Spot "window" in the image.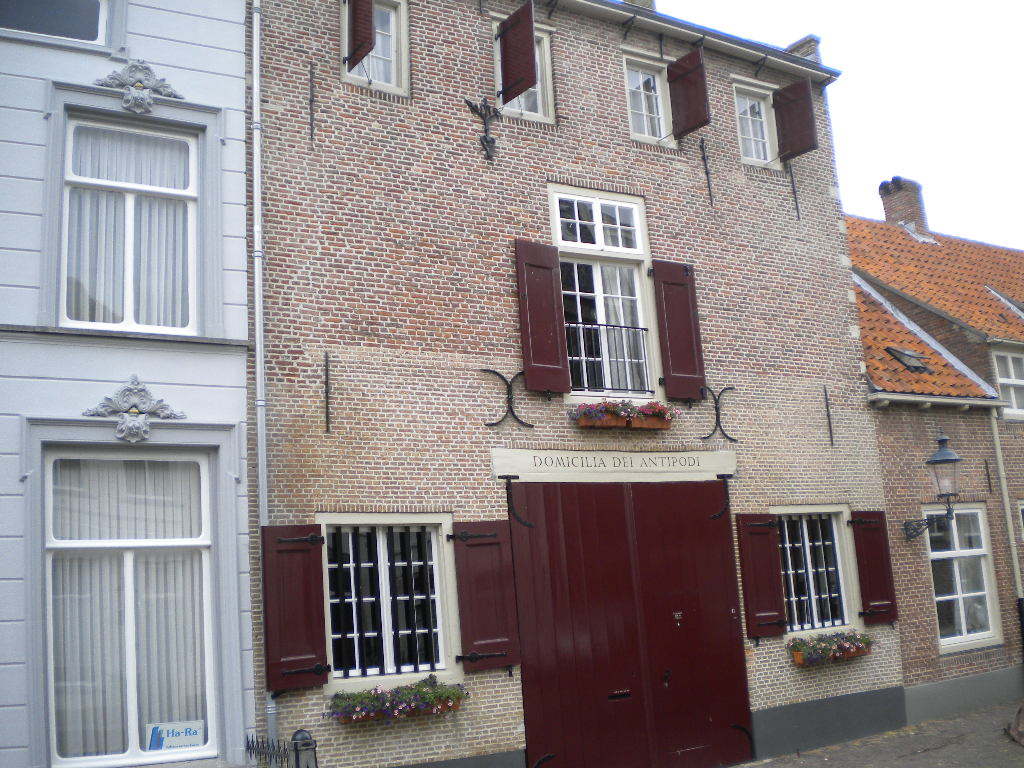
"window" found at 730:74:832:168.
